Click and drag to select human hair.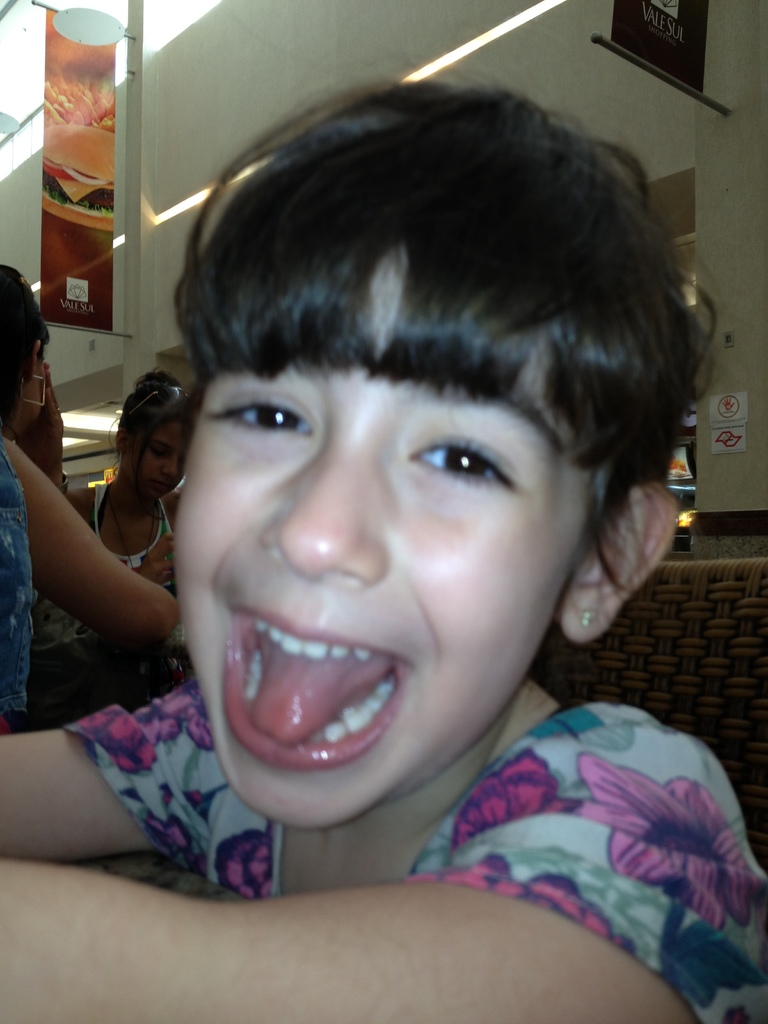
Selection: (102, 364, 193, 484).
